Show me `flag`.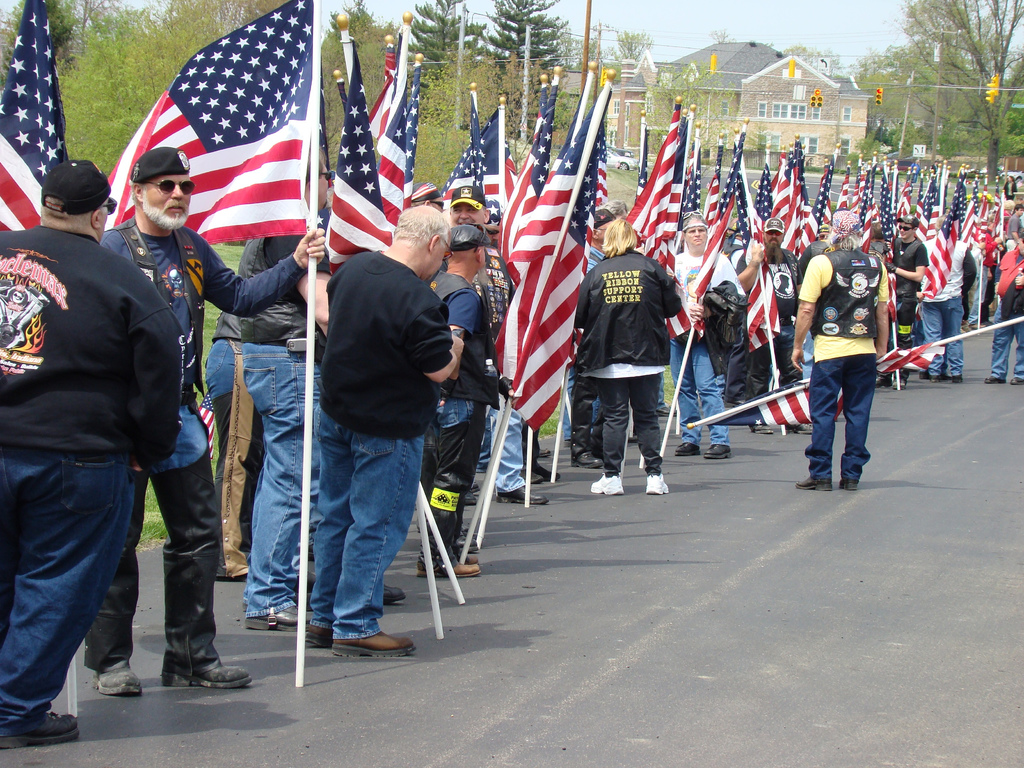
`flag` is here: [875,173,897,241].
